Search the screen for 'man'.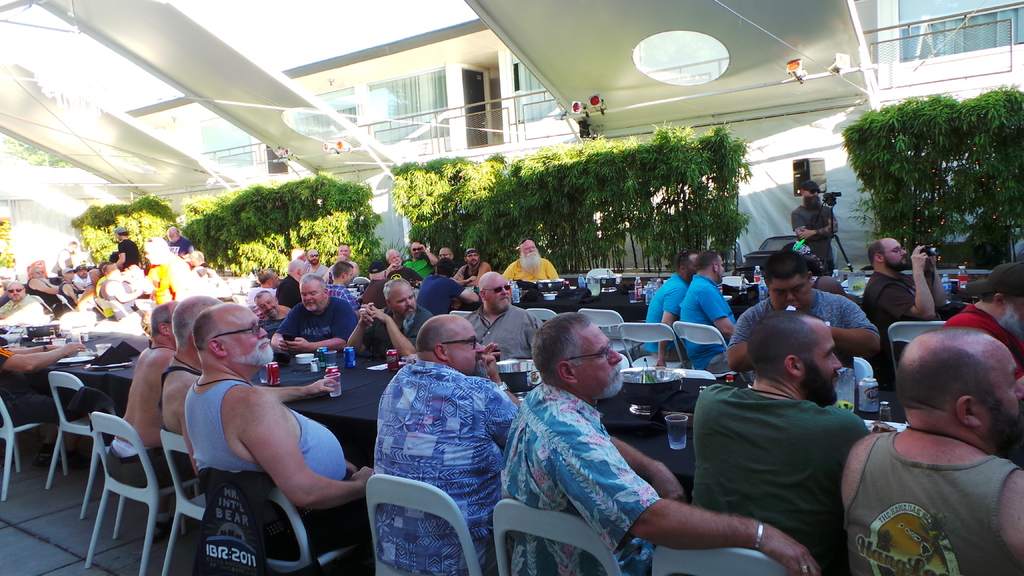
Found at bbox(177, 305, 371, 550).
